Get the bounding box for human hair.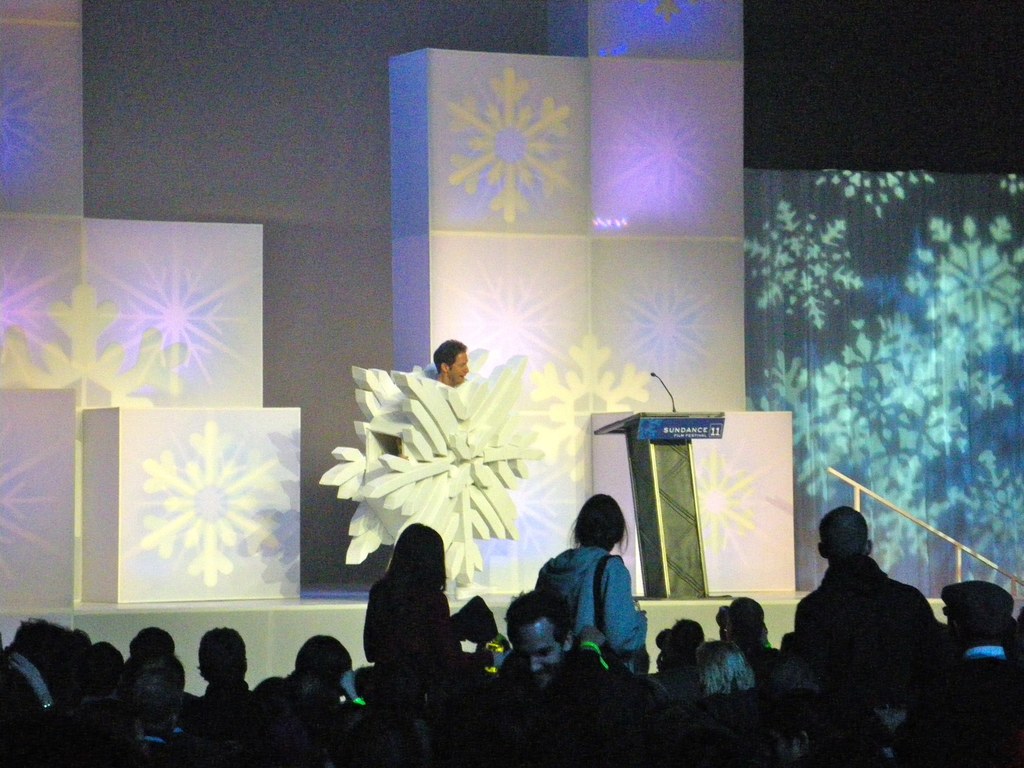
box(196, 625, 246, 685).
